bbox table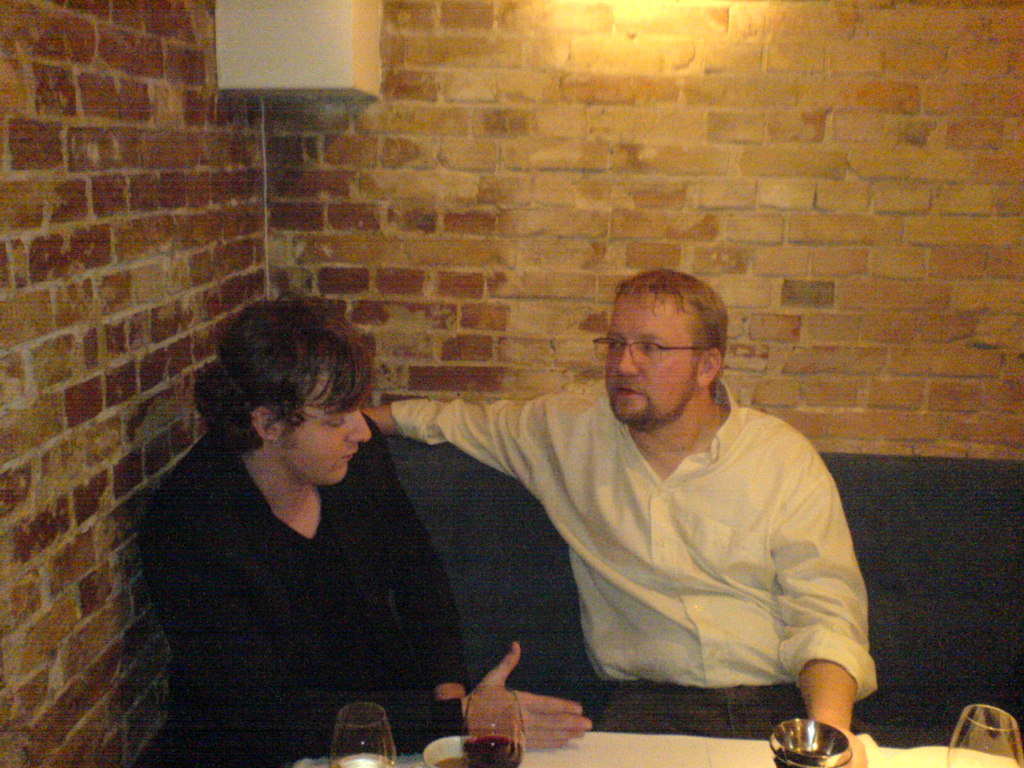
[399, 730, 1021, 767]
